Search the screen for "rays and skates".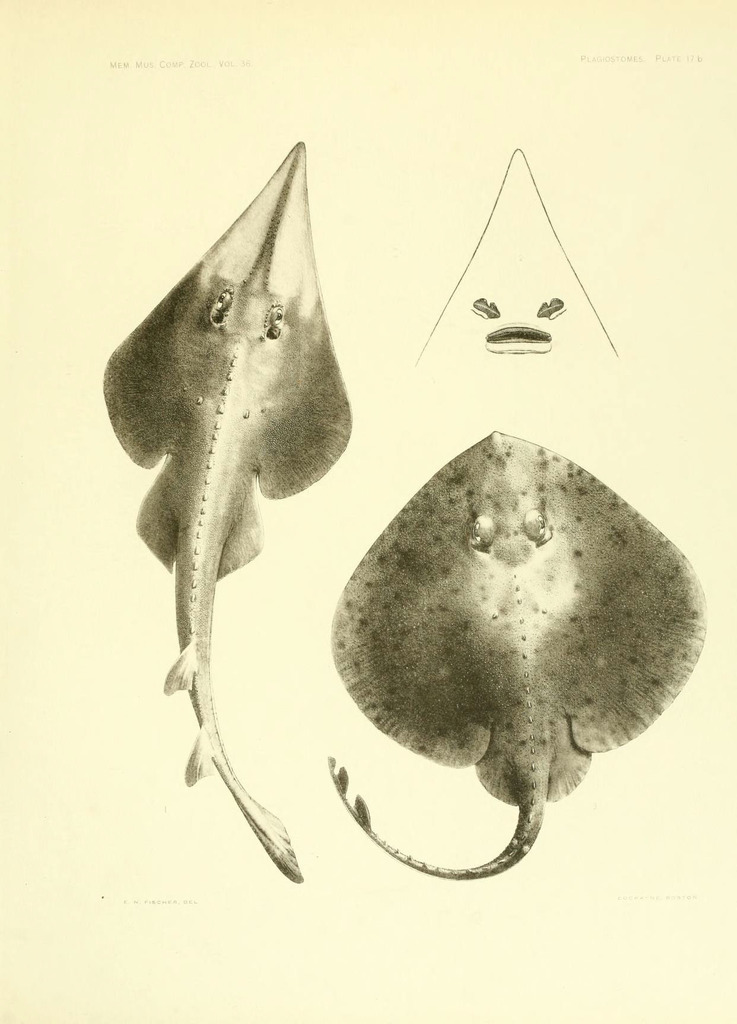
Found at (left=93, top=137, right=355, bottom=893).
